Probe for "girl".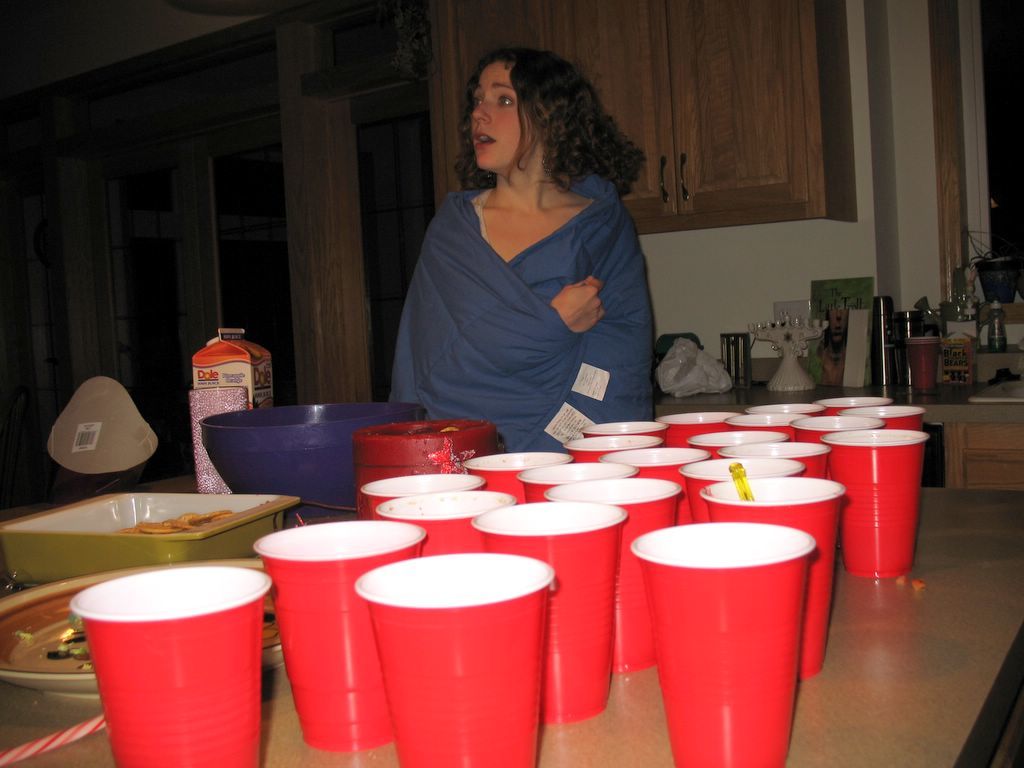
Probe result: {"x1": 386, "y1": 39, "x2": 643, "y2": 453}.
